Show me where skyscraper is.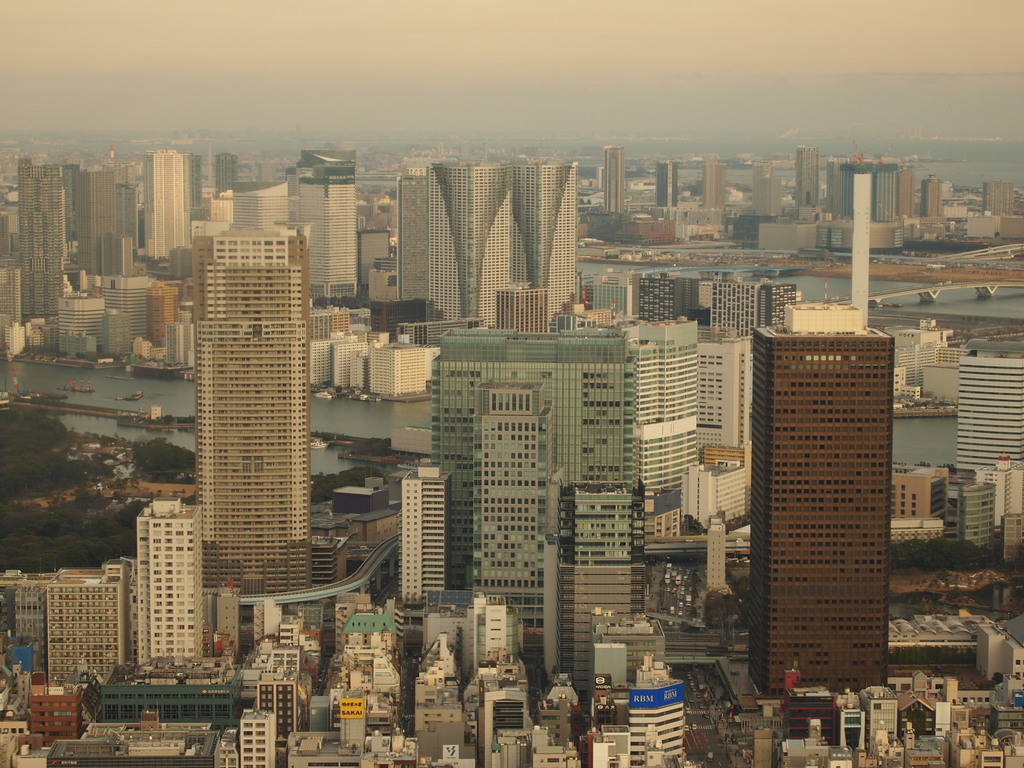
skyscraper is at 604, 143, 623, 218.
